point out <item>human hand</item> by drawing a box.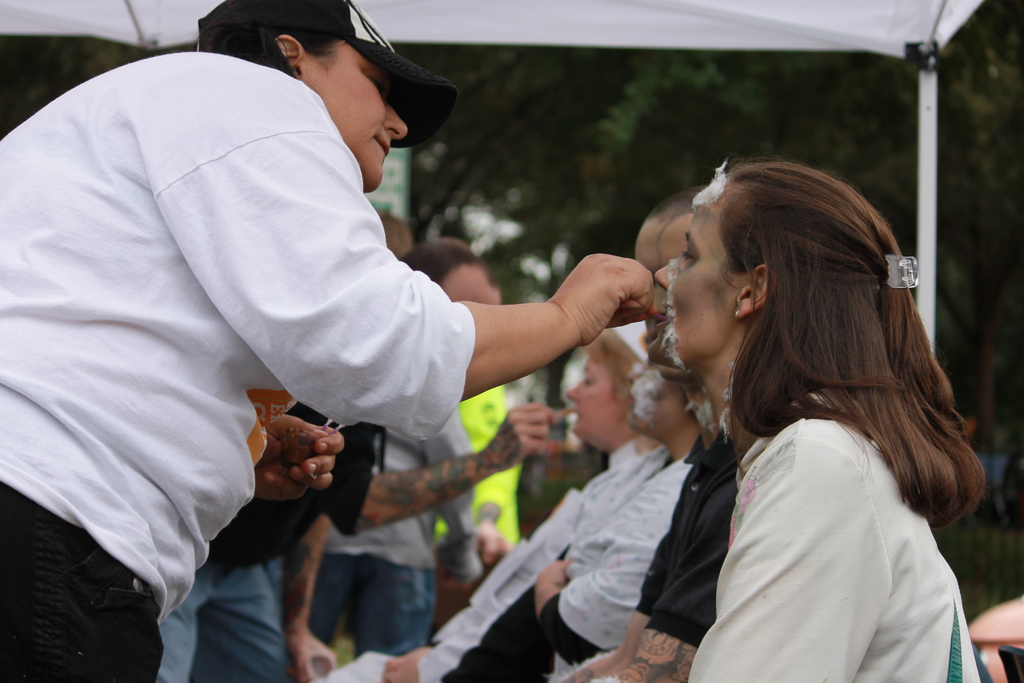
[left=287, top=625, right=338, bottom=682].
